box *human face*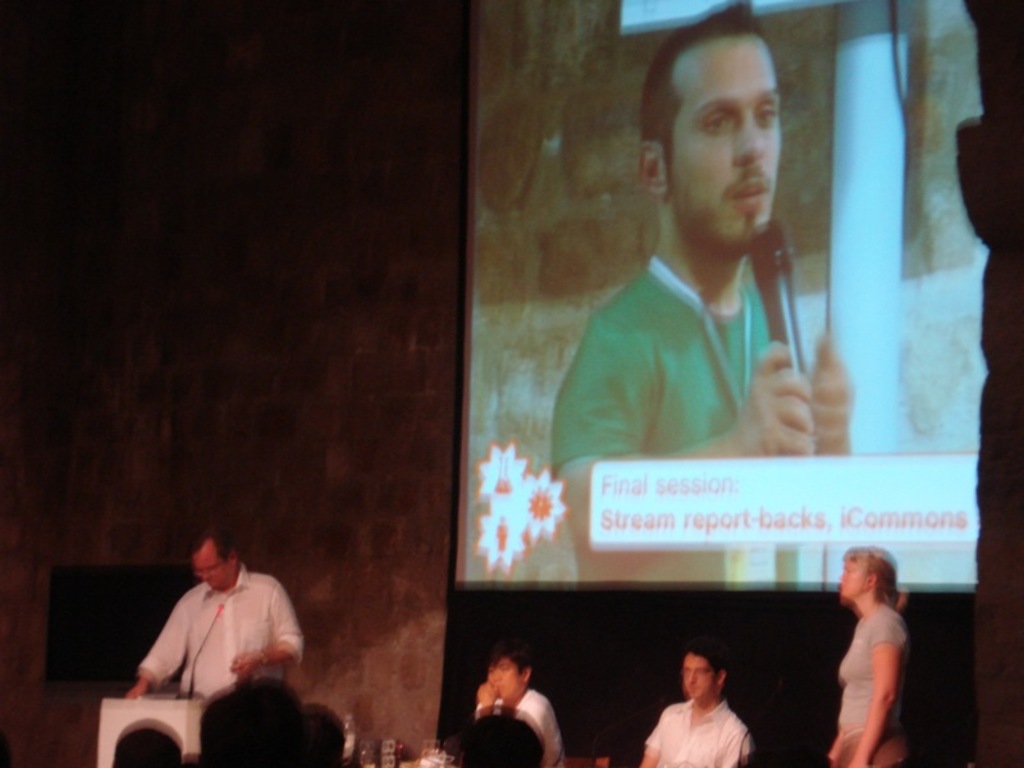
bbox=[682, 650, 719, 699]
